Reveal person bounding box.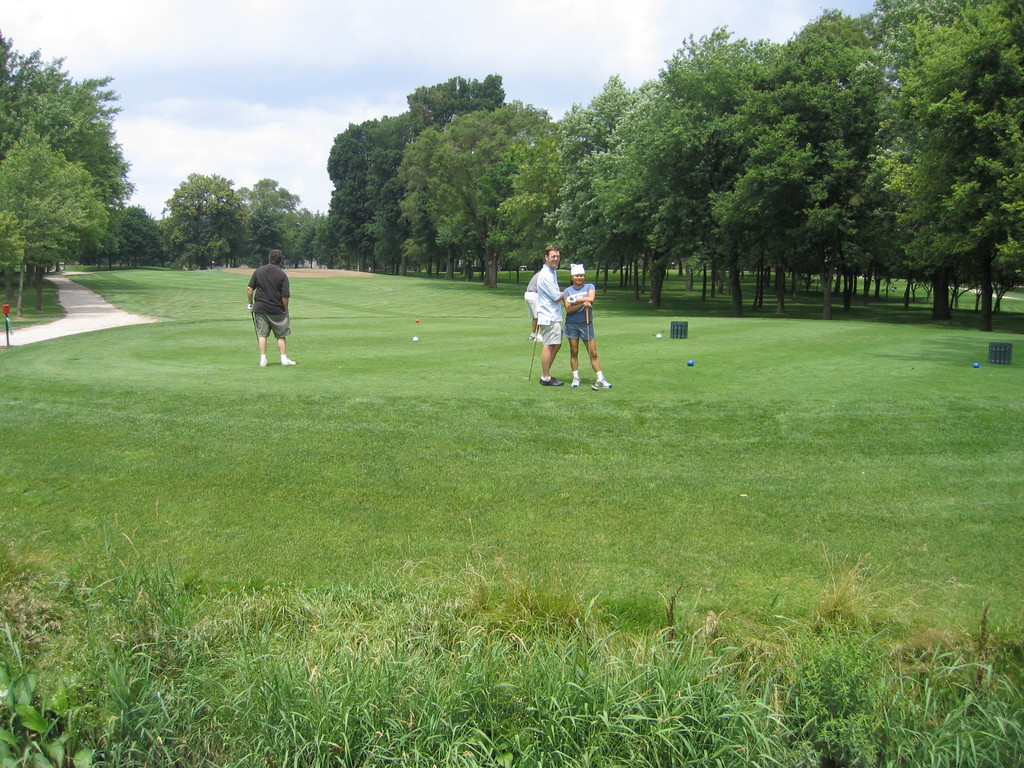
Revealed: bbox=[233, 250, 294, 372].
